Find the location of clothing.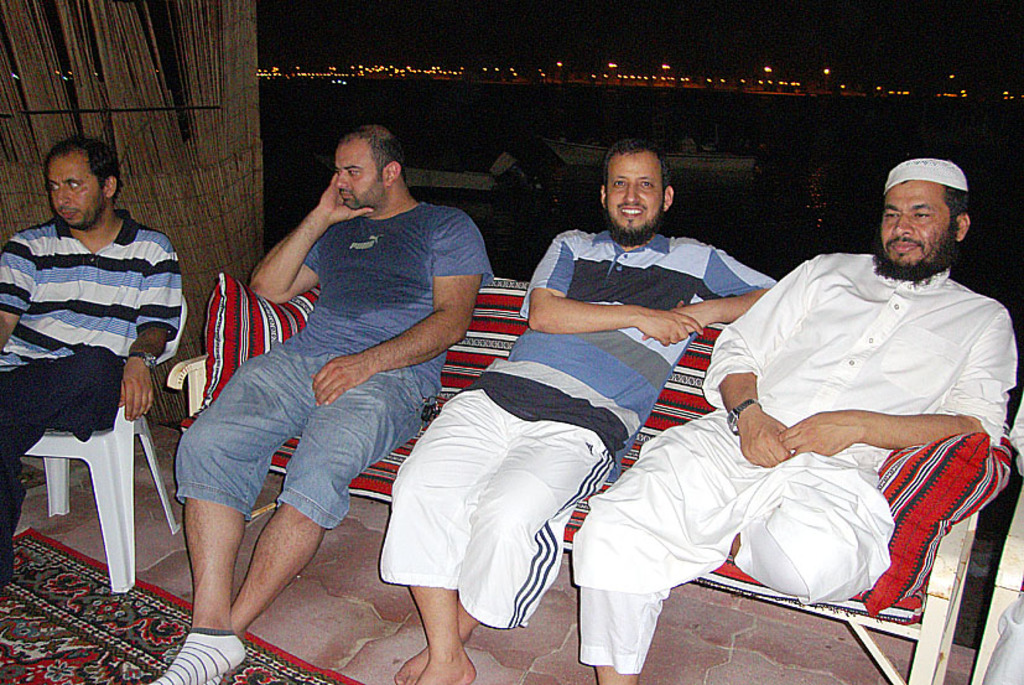
Location: (left=378, top=227, right=775, bottom=630).
